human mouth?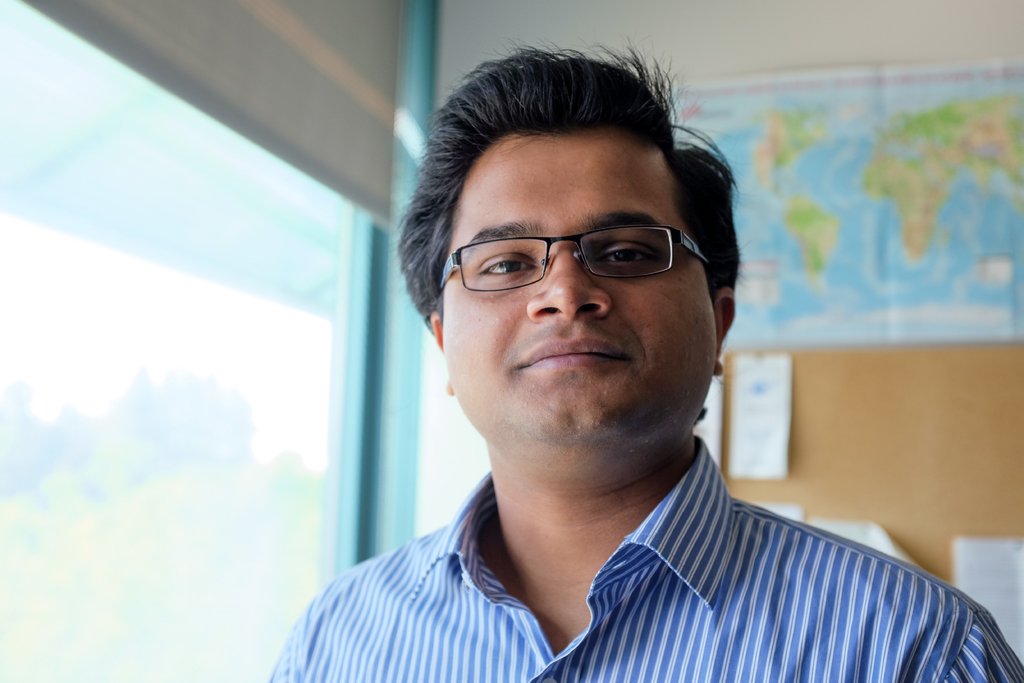
<region>513, 333, 635, 370</region>
